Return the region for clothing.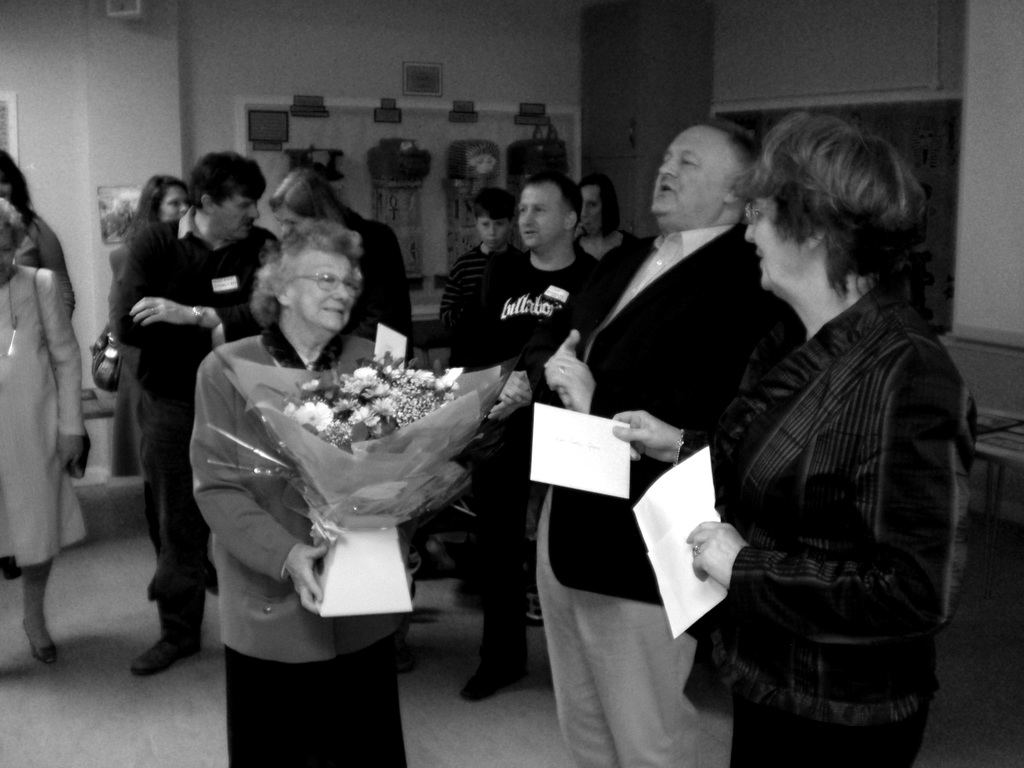
454,235,598,667.
